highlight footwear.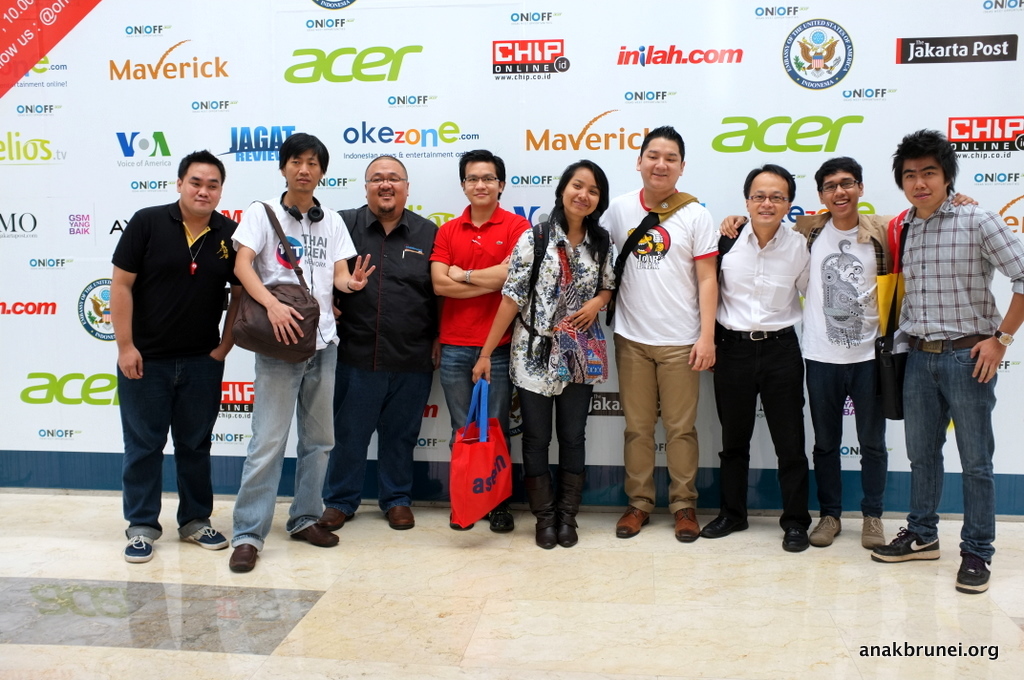
Highlighted region: <region>775, 526, 810, 553</region>.
